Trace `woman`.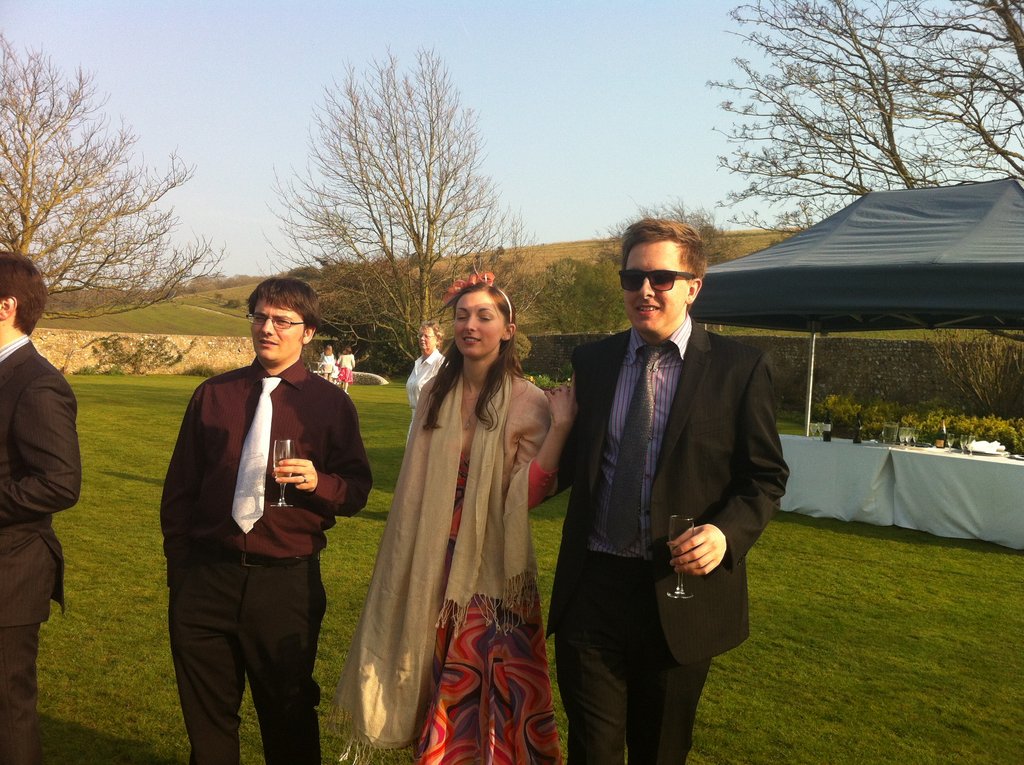
Traced to crop(348, 259, 566, 739).
